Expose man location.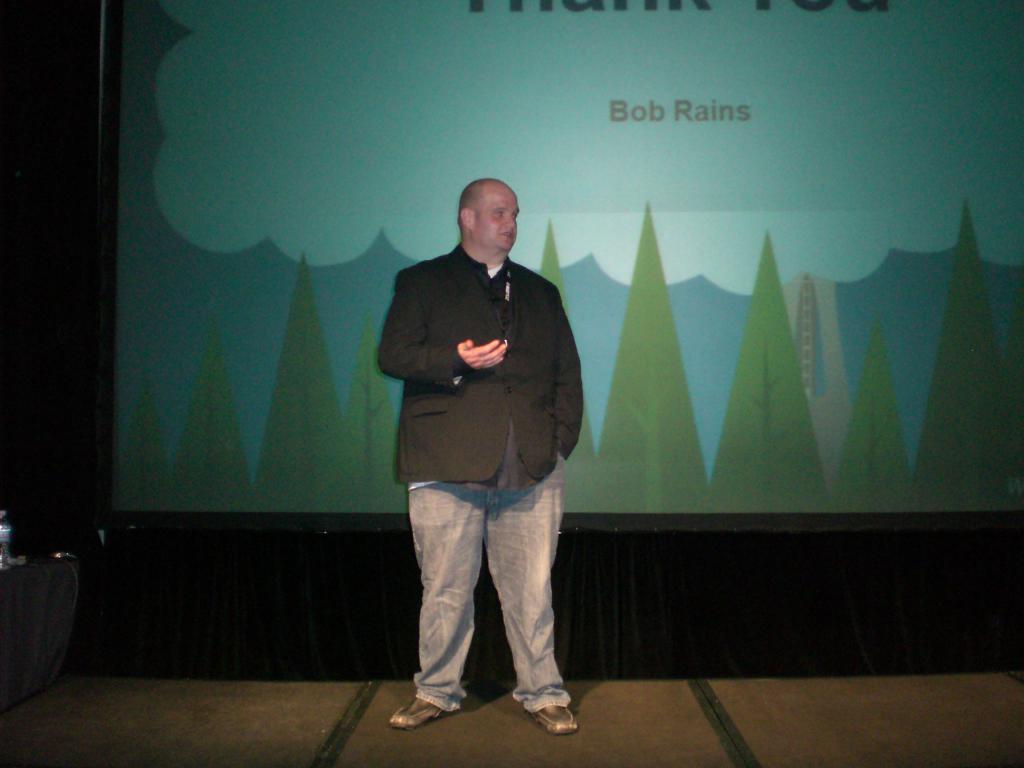
Exposed at crop(372, 196, 597, 744).
